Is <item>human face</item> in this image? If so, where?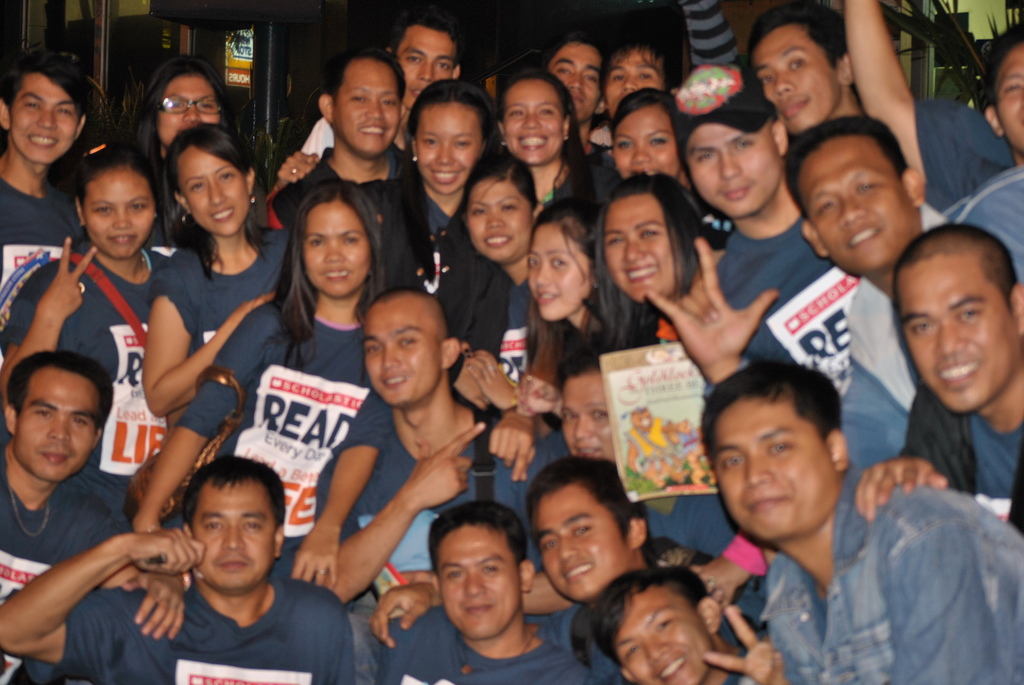
Yes, at locate(613, 583, 710, 684).
